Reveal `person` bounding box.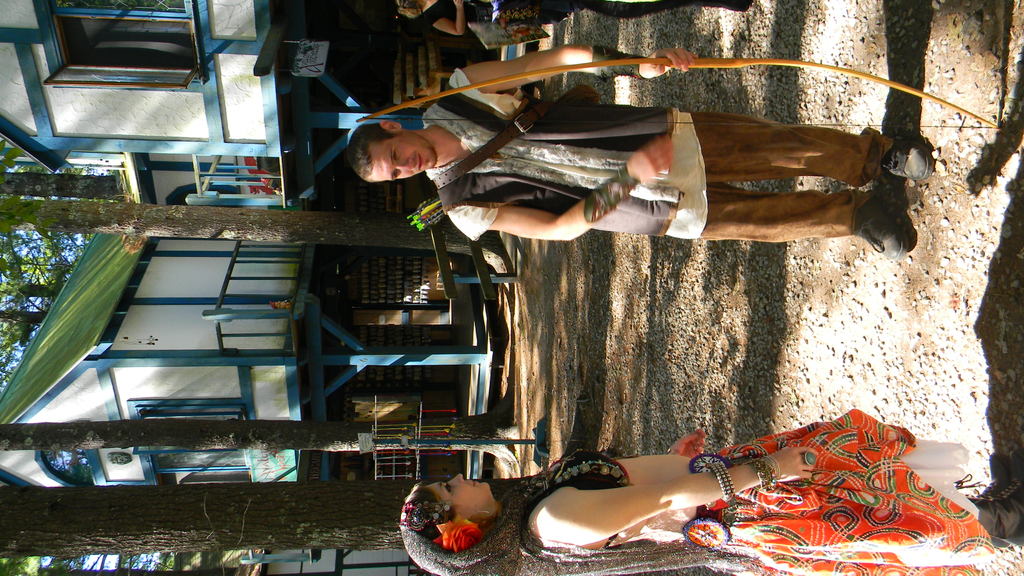
Revealed: 370/38/936/344.
